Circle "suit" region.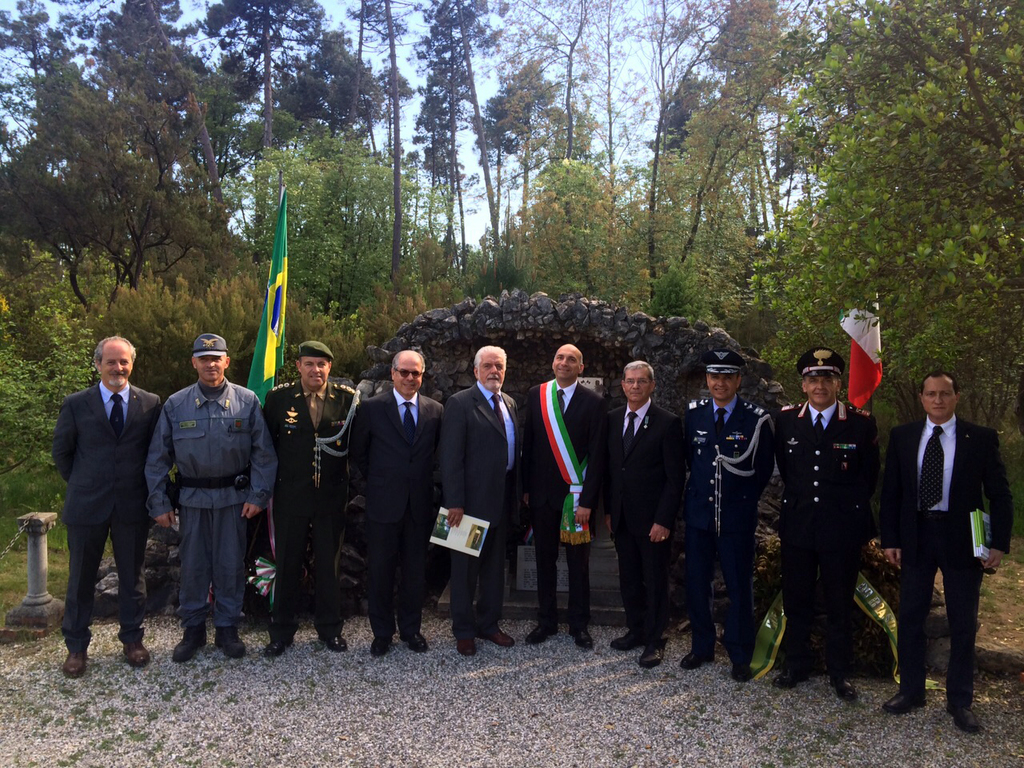
Region: {"left": 354, "top": 386, "right": 446, "bottom": 634}.
